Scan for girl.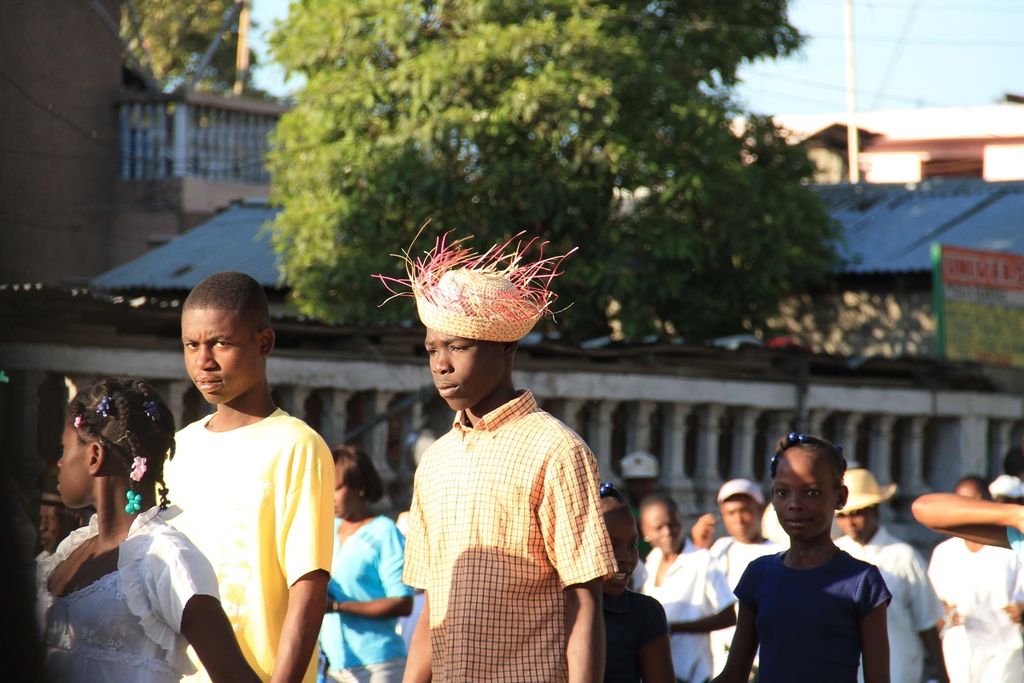
Scan result: region(593, 483, 670, 682).
